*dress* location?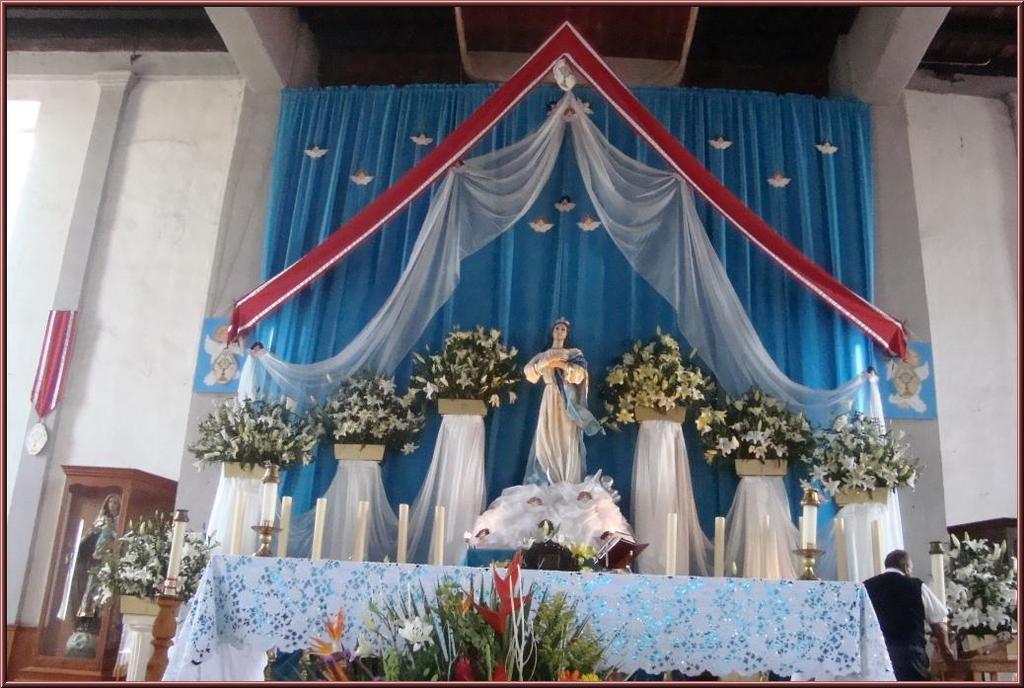
rect(521, 345, 589, 489)
